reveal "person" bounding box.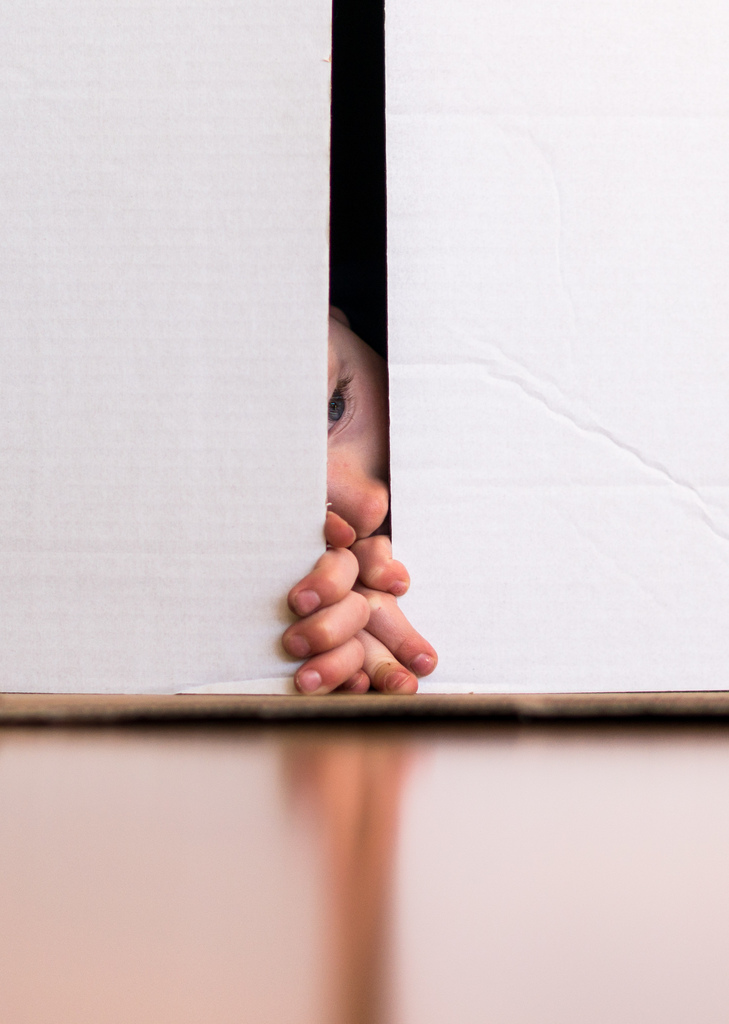
Revealed: (left=283, top=273, right=421, bottom=666).
